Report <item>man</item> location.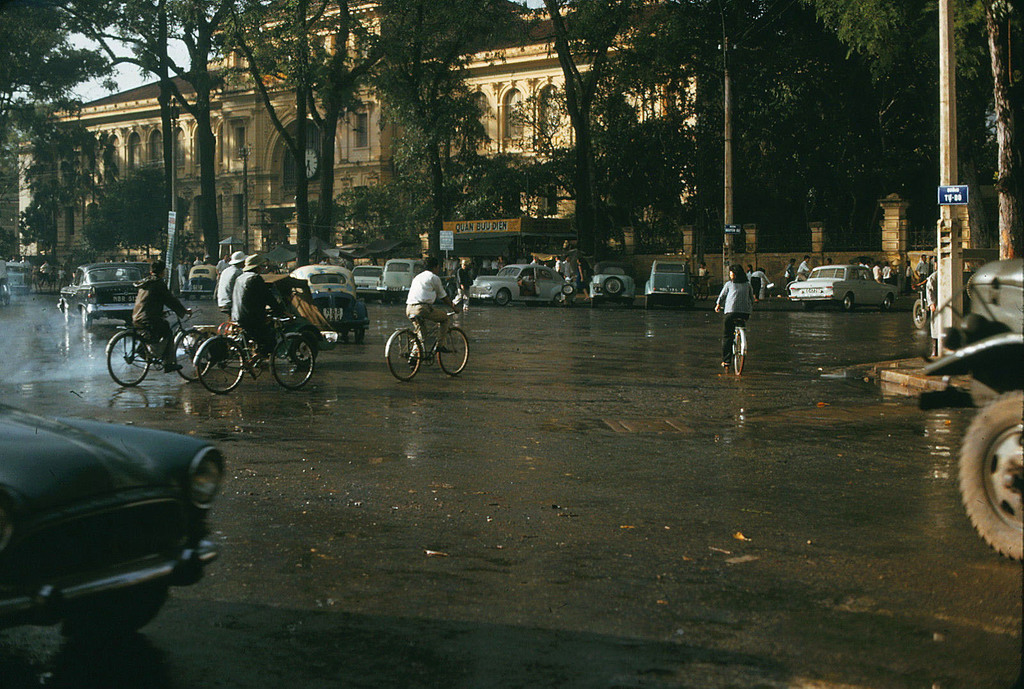
Report: BBox(401, 254, 458, 359).
